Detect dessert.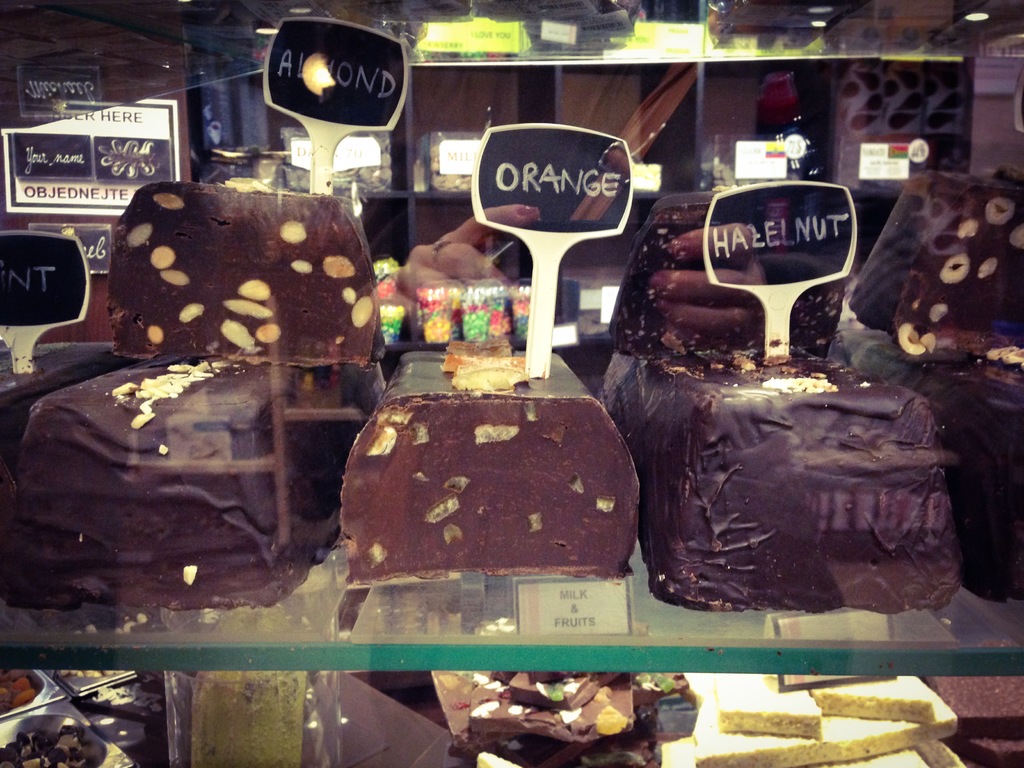
Detected at BBox(109, 179, 381, 364).
